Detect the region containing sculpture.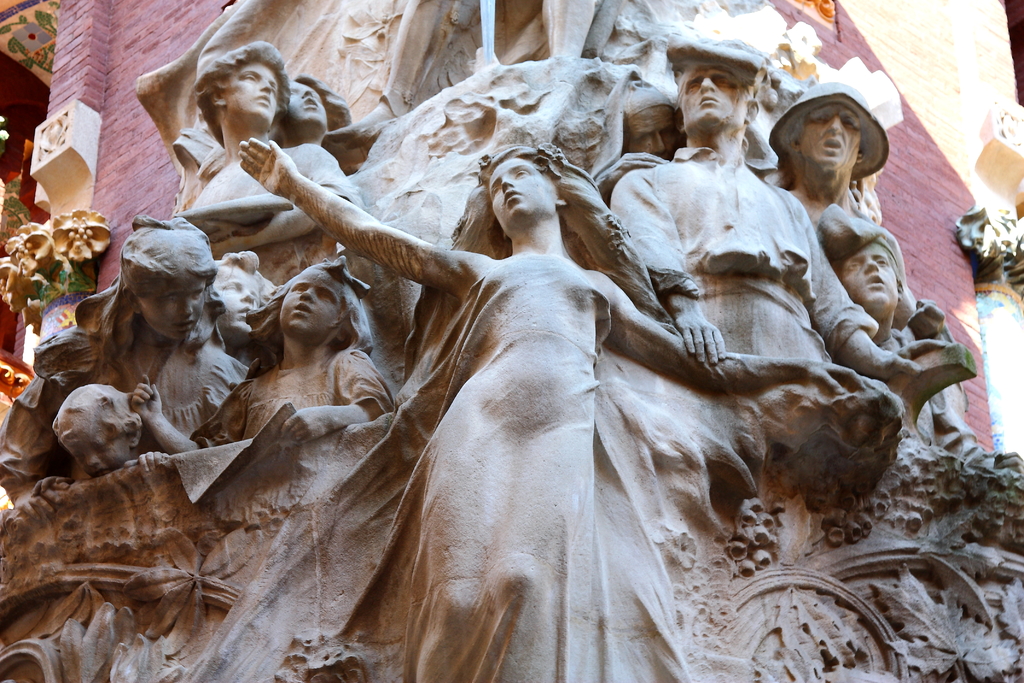
BBox(0, 0, 1023, 682).
